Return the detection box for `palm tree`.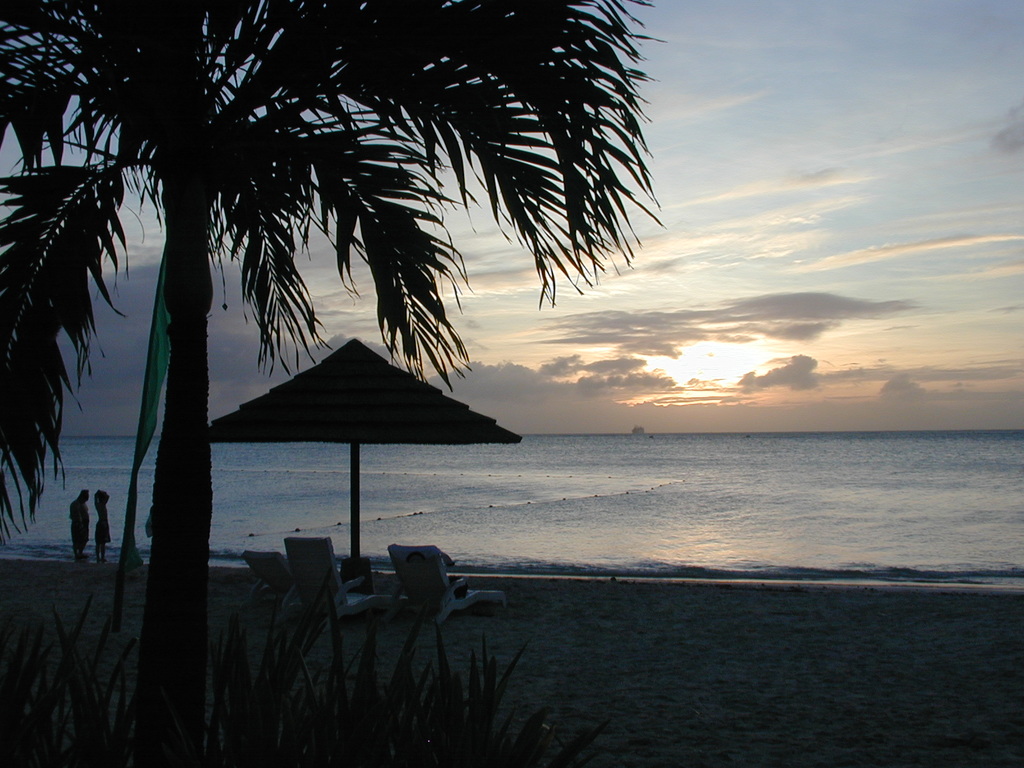
bbox=[1, 0, 650, 767].
